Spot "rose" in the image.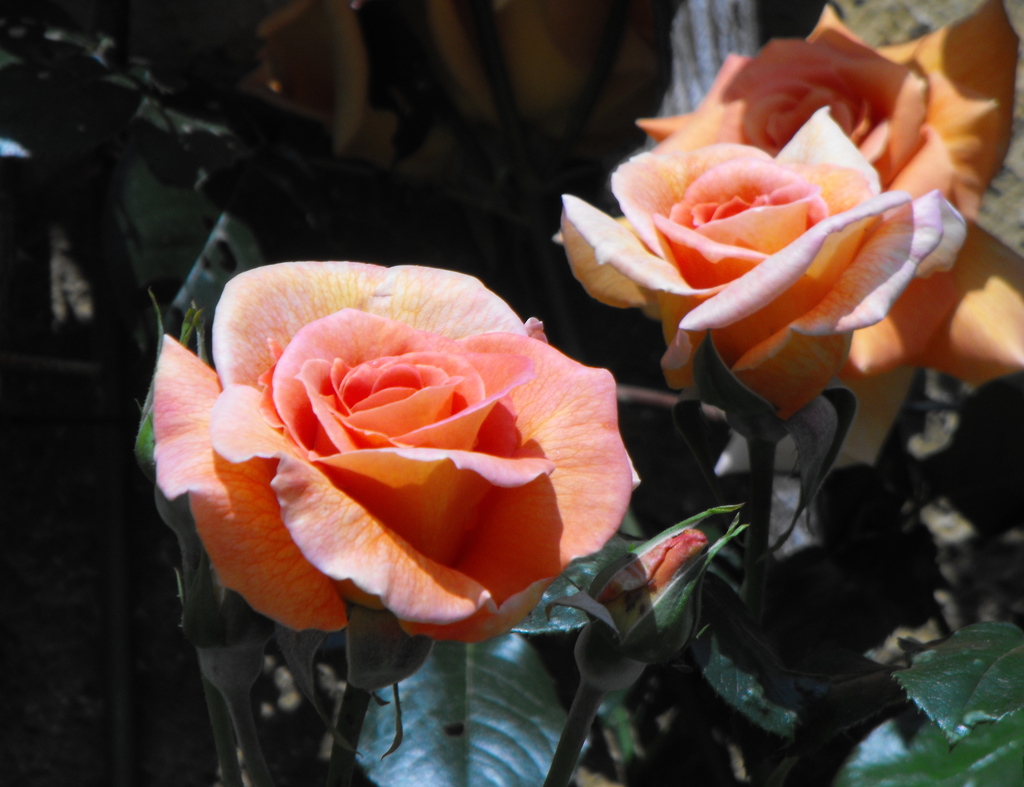
"rose" found at BBox(148, 254, 642, 643).
